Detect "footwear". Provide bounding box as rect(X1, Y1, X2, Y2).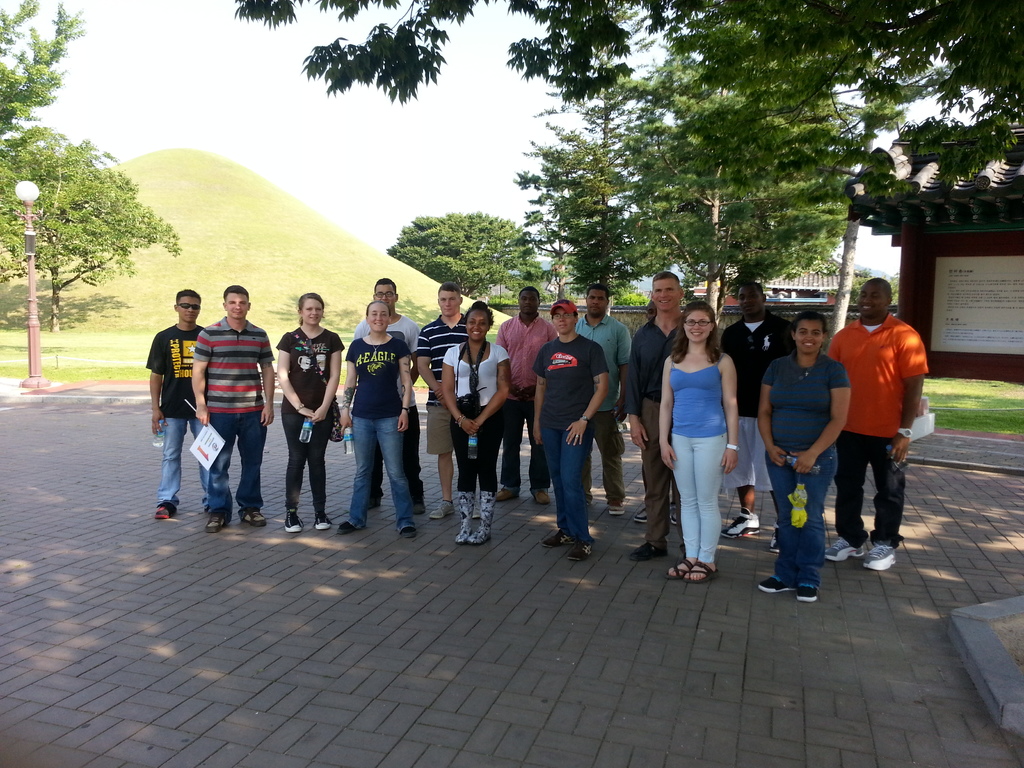
rect(567, 538, 595, 559).
